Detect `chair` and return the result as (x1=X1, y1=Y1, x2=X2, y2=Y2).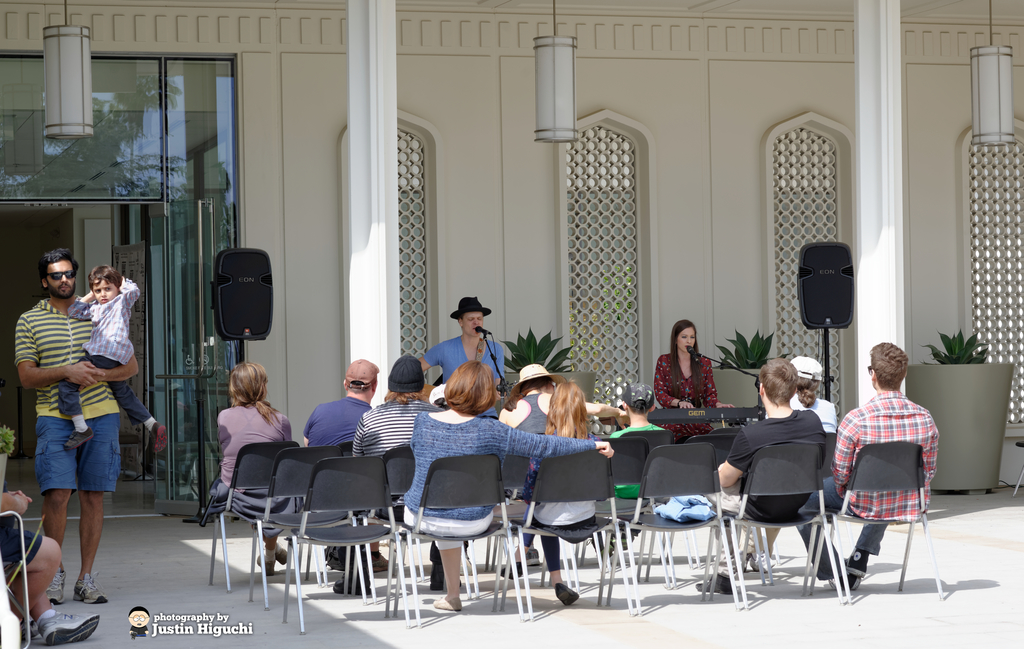
(x1=840, y1=417, x2=947, y2=612).
